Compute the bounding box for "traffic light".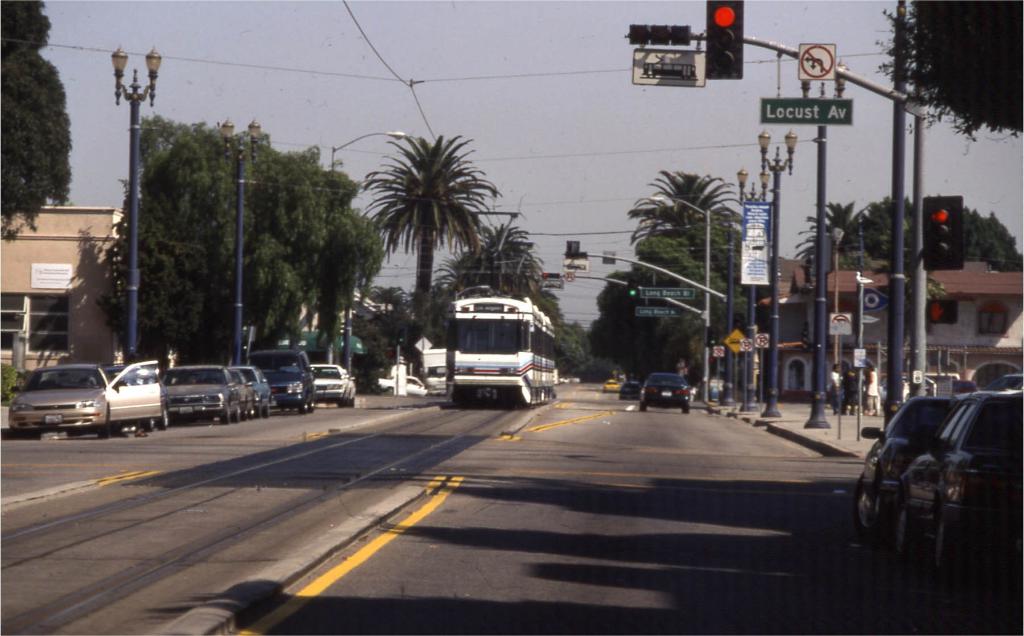
(left=706, top=1, right=744, bottom=78).
